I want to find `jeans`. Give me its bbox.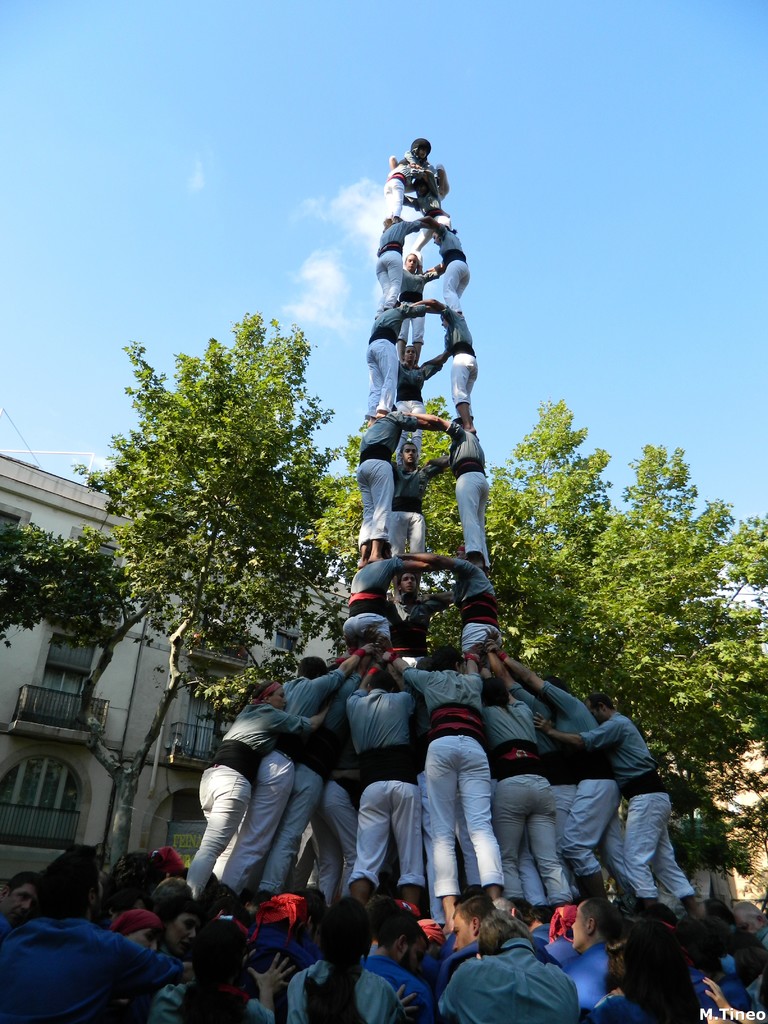
bbox(395, 390, 426, 458).
